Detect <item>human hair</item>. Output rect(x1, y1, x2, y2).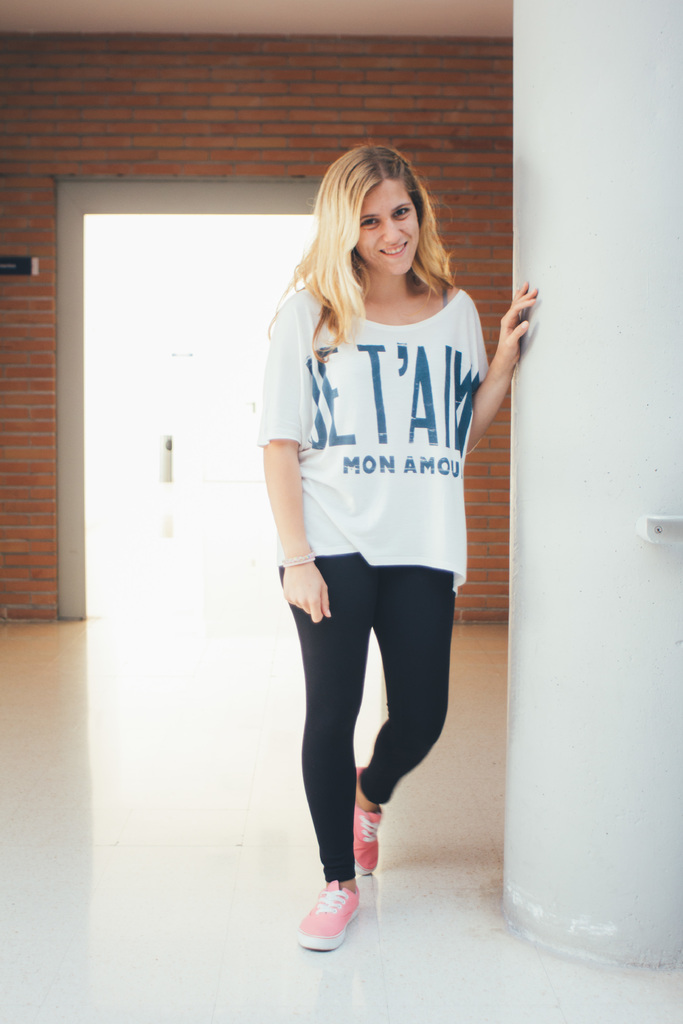
rect(290, 154, 470, 324).
